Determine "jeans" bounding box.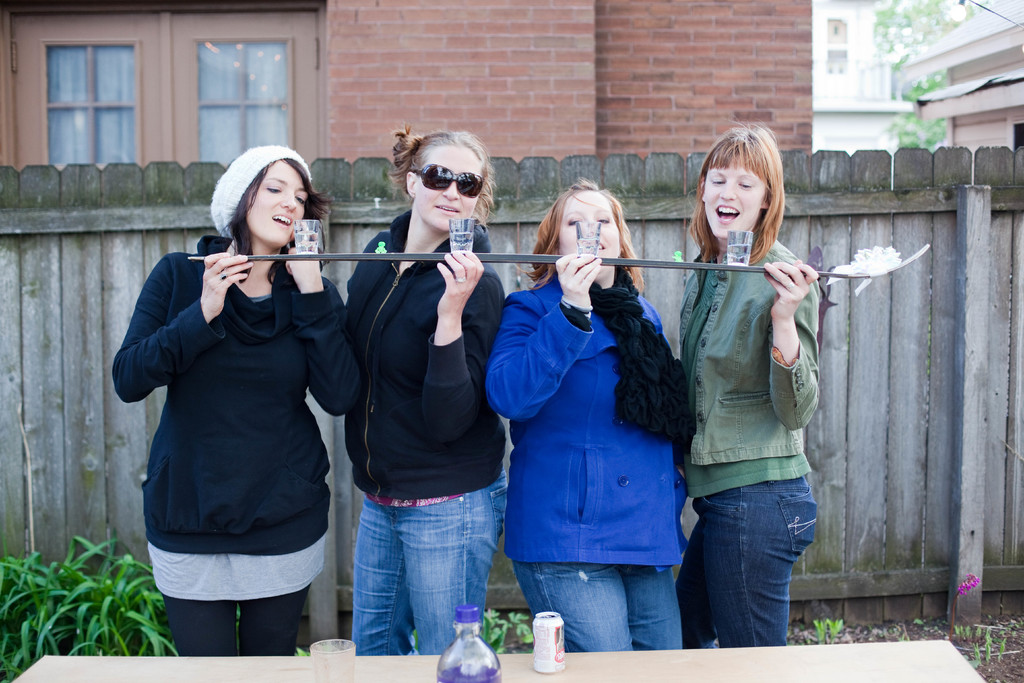
Determined: select_region(352, 472, 502, 656).
